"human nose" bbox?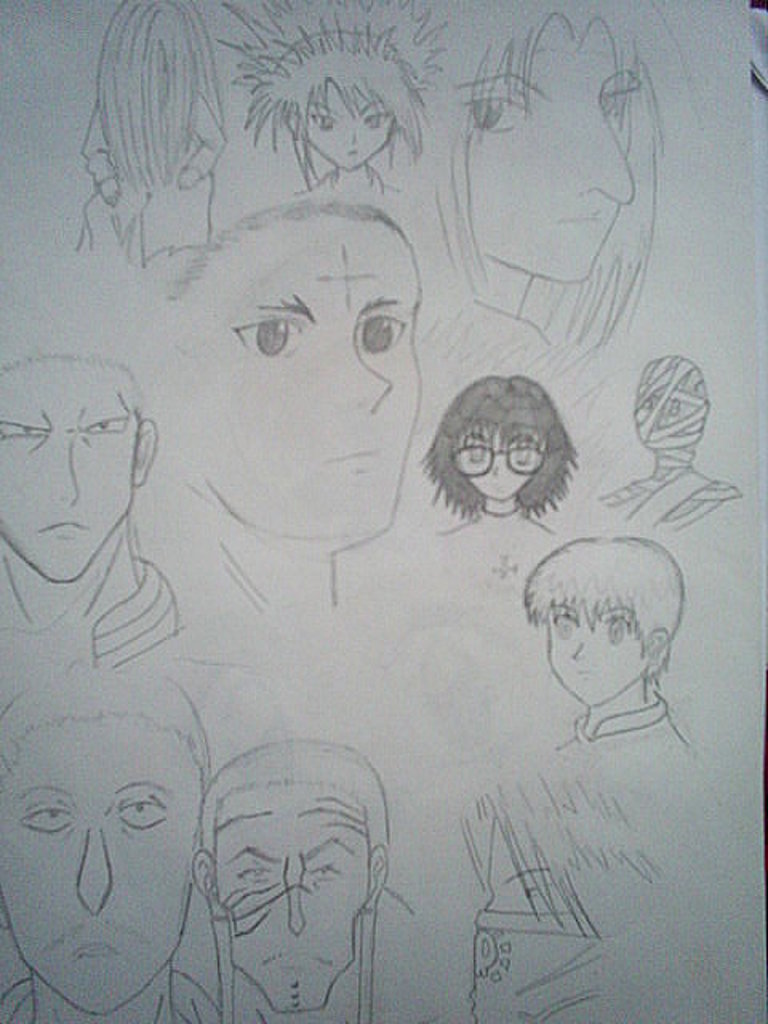
crop(587, 104, 637, 202)
